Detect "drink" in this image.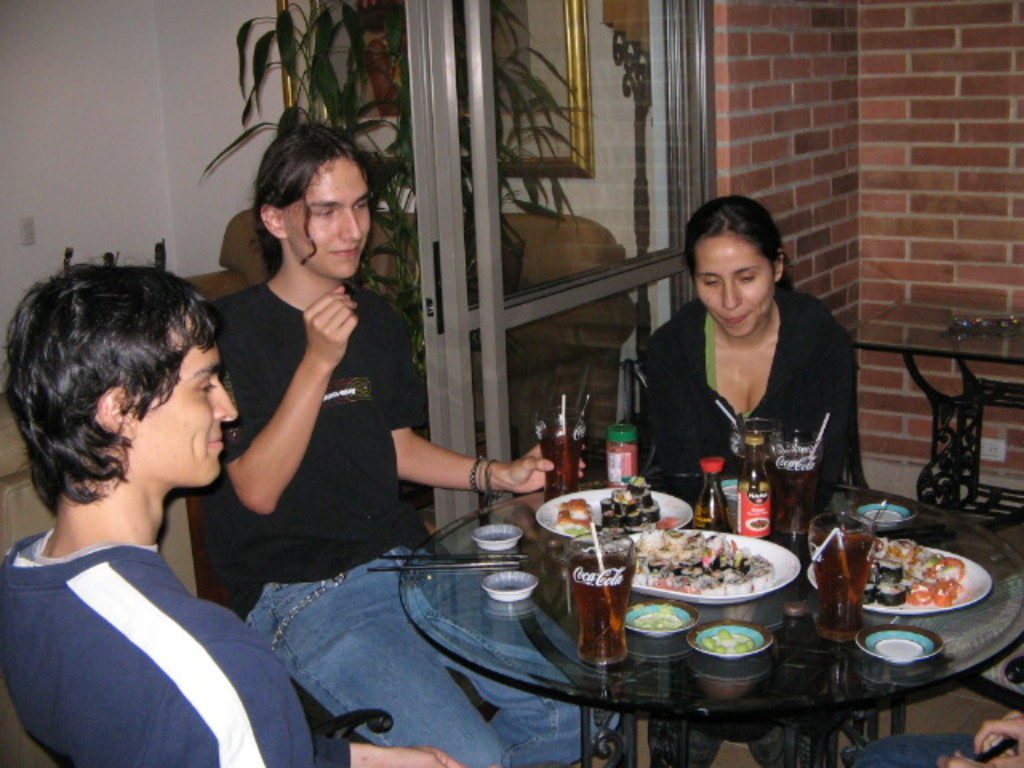
Detection: box=[762, 448, 819, 534].
